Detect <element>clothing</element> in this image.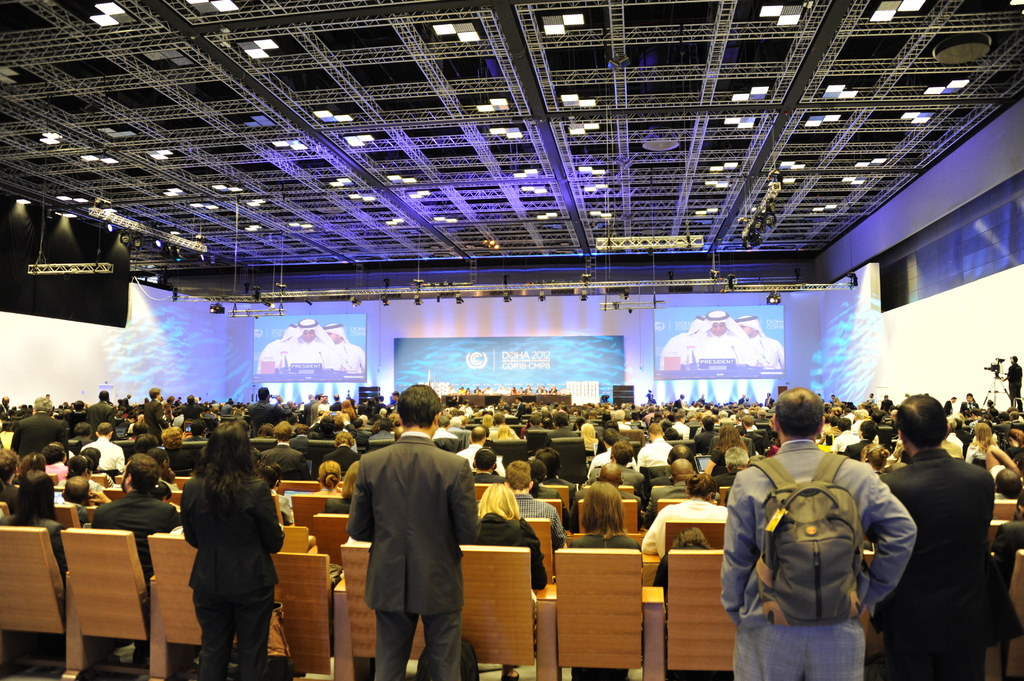
Detection: x1=722, y1=440, x2=916, y2=680.
